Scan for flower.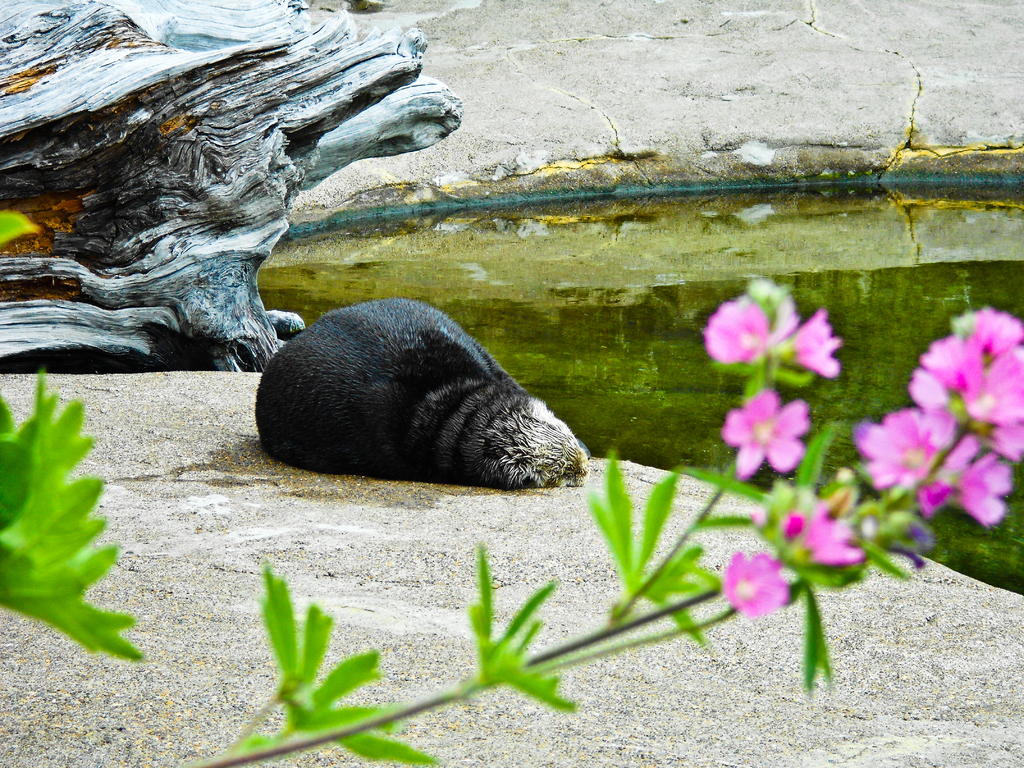
Scan result: x1=972, y1=308, x2=1019, y2=358.
